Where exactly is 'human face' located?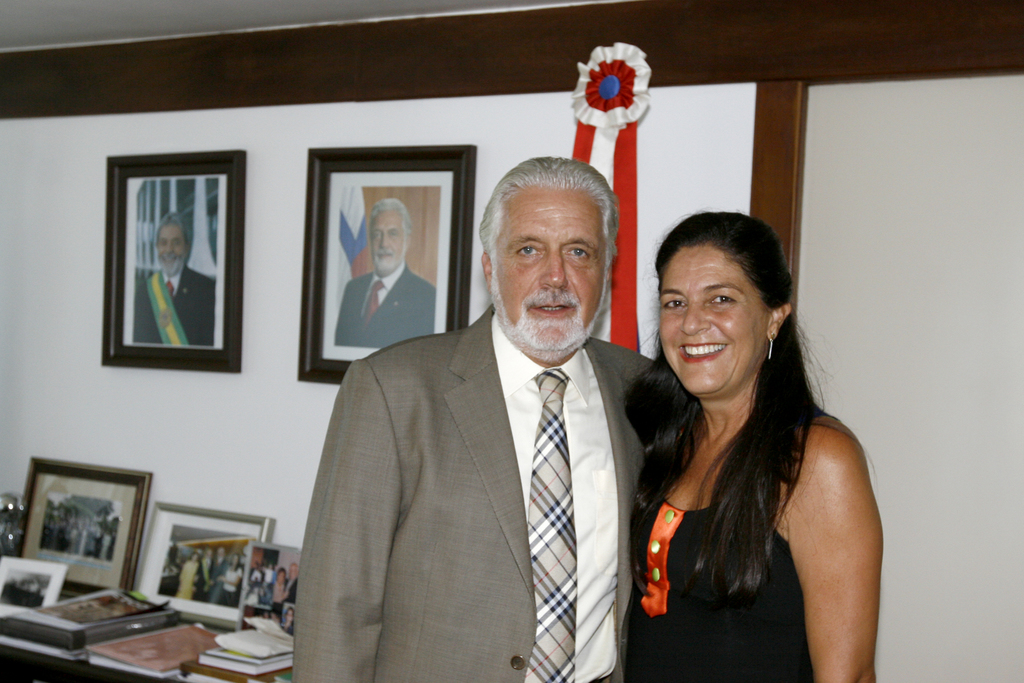
Its bounding box is <box>157,226,184,273</box>.
